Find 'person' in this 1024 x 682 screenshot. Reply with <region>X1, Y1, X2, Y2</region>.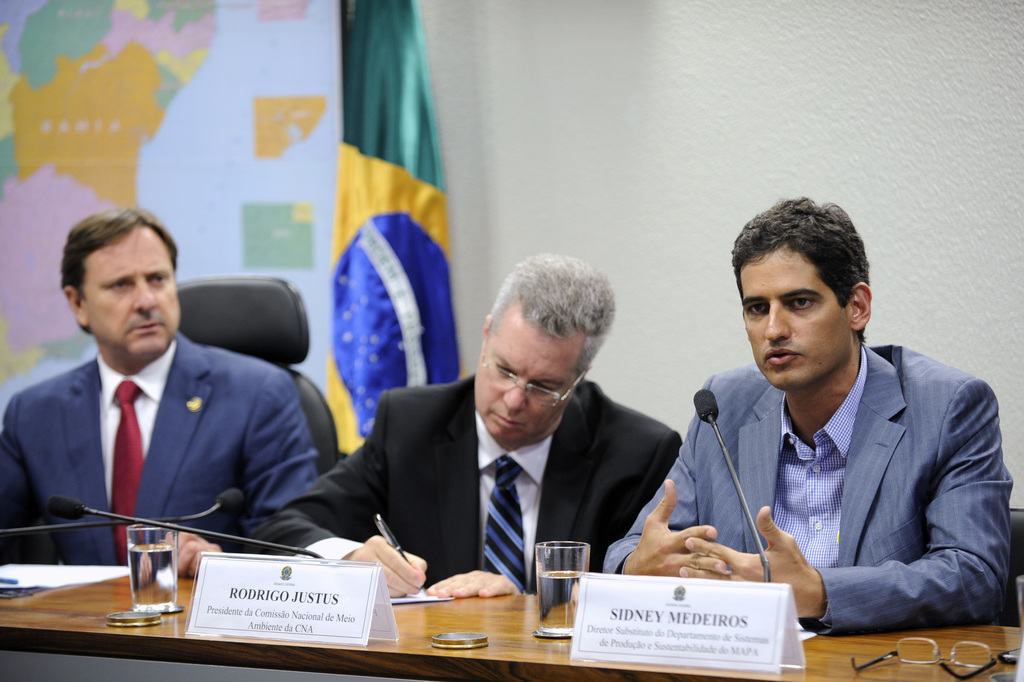
<region>0, 197, 315, 572</region>.
